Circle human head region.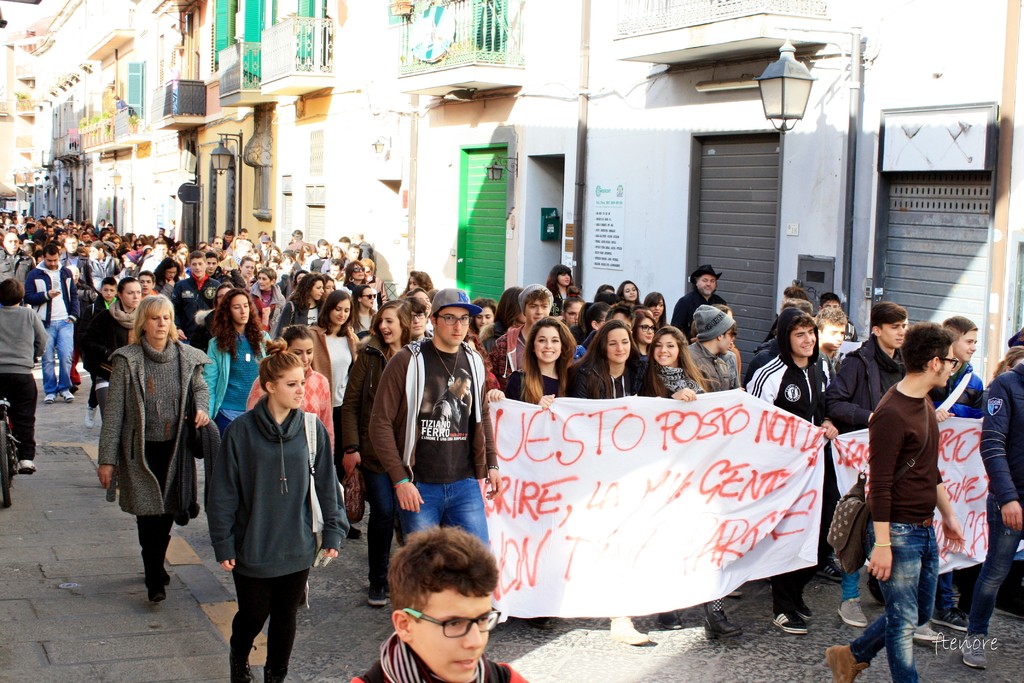
Region: <box>530,318,570,365</box>.
